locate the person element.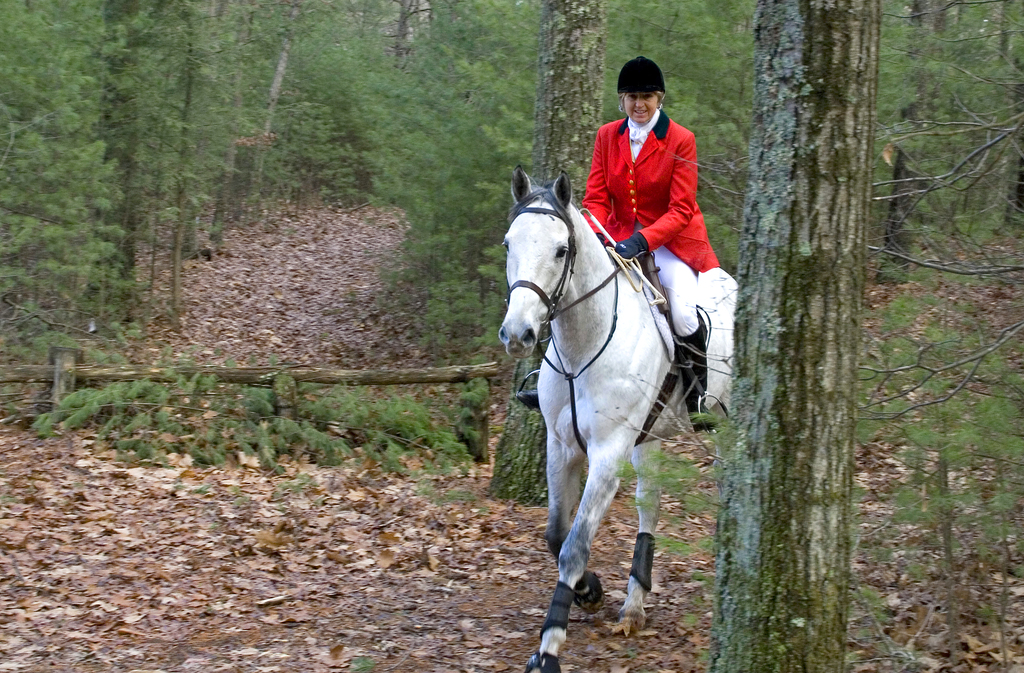
Element bbox: [x1=509, y1=57, x2=707, y2=428].
